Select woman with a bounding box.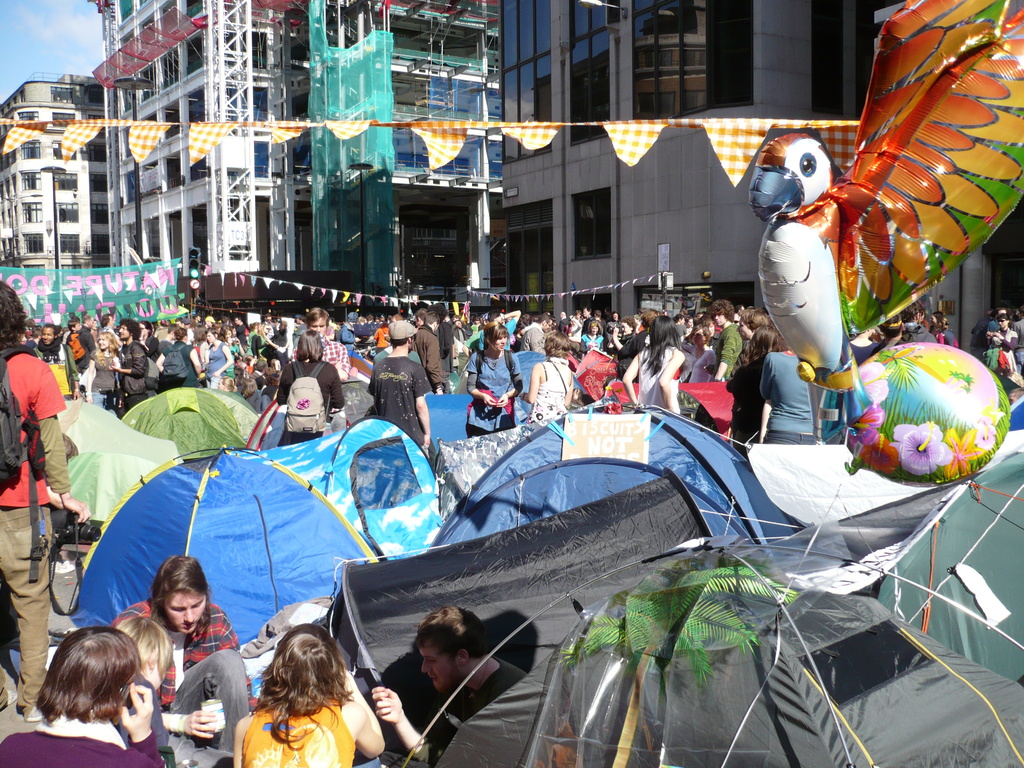
(136, 318, 160, 385).
